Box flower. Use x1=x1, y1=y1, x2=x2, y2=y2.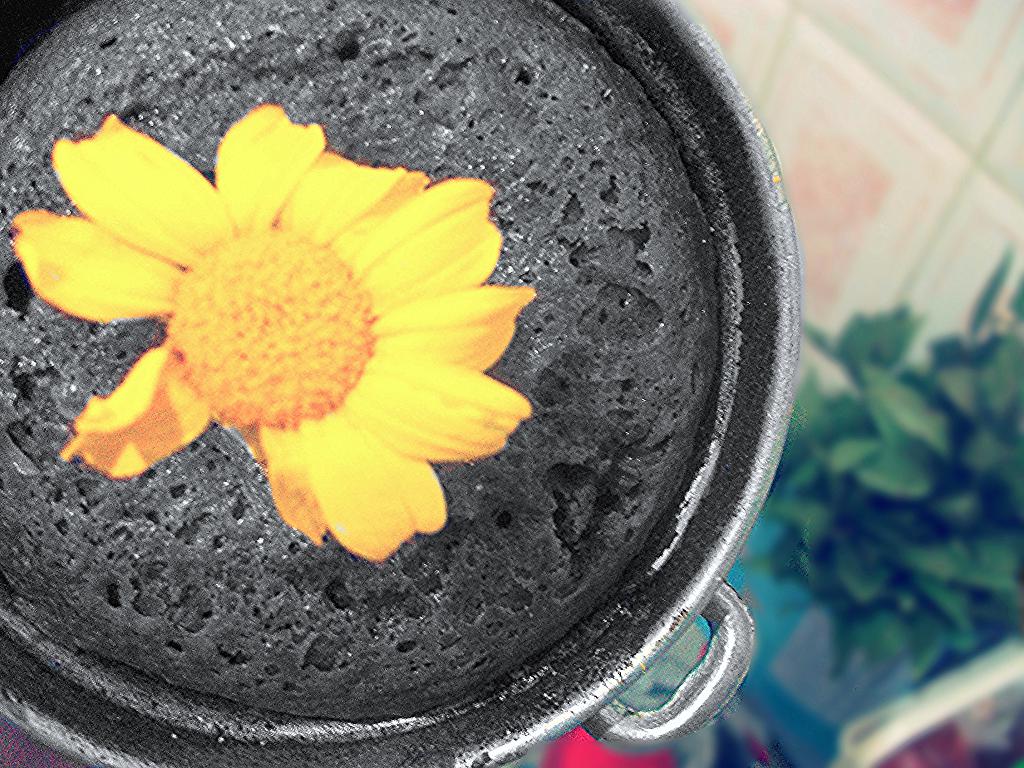
x1=15, y1=88, x2=535, y2=565.
